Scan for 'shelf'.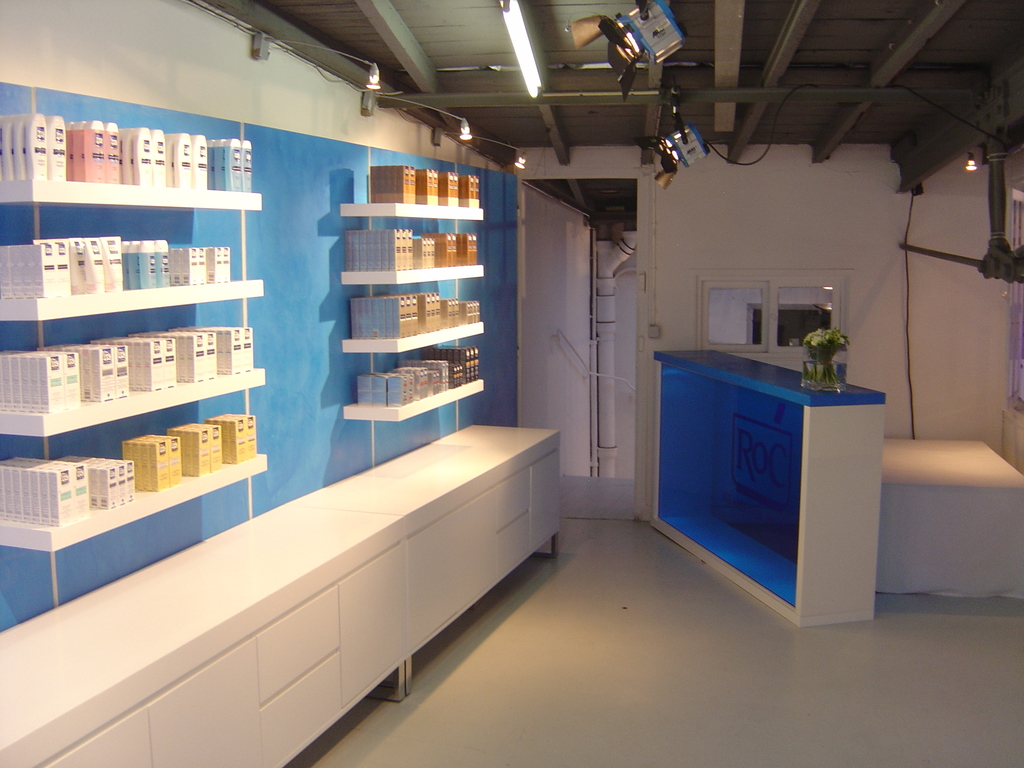
Scan result: [343,287,483,353].
